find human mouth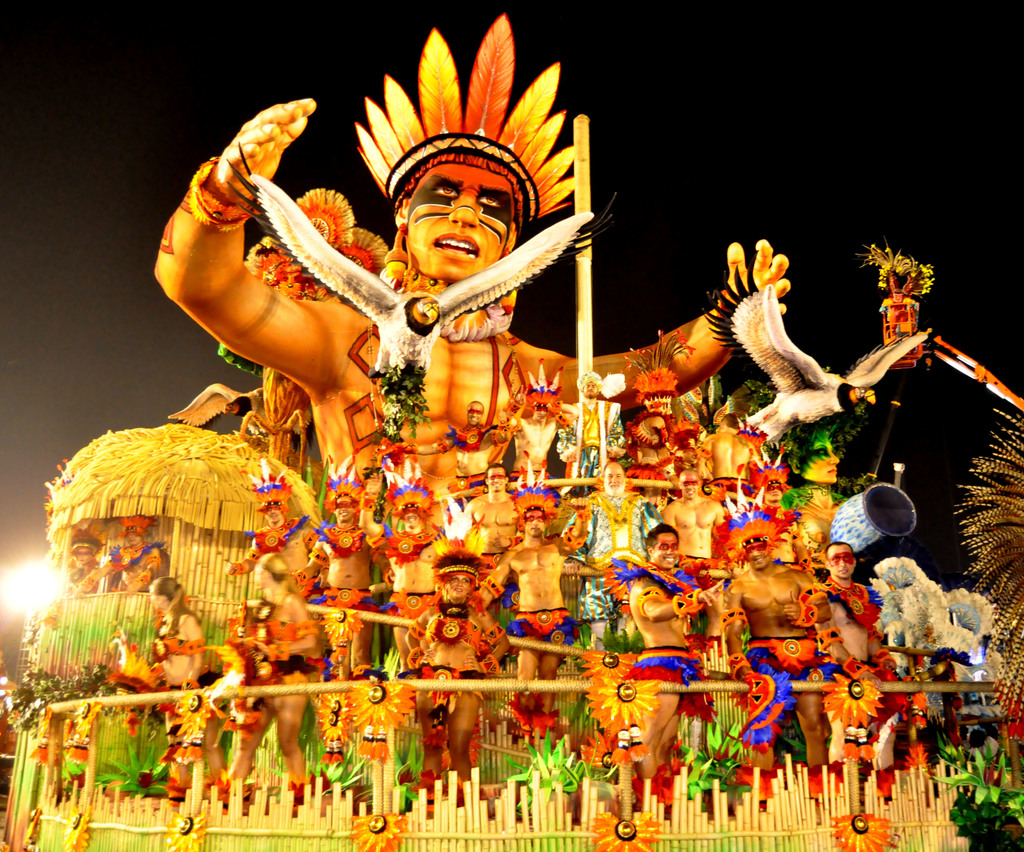
l=338, t=511, r=348, b=518
